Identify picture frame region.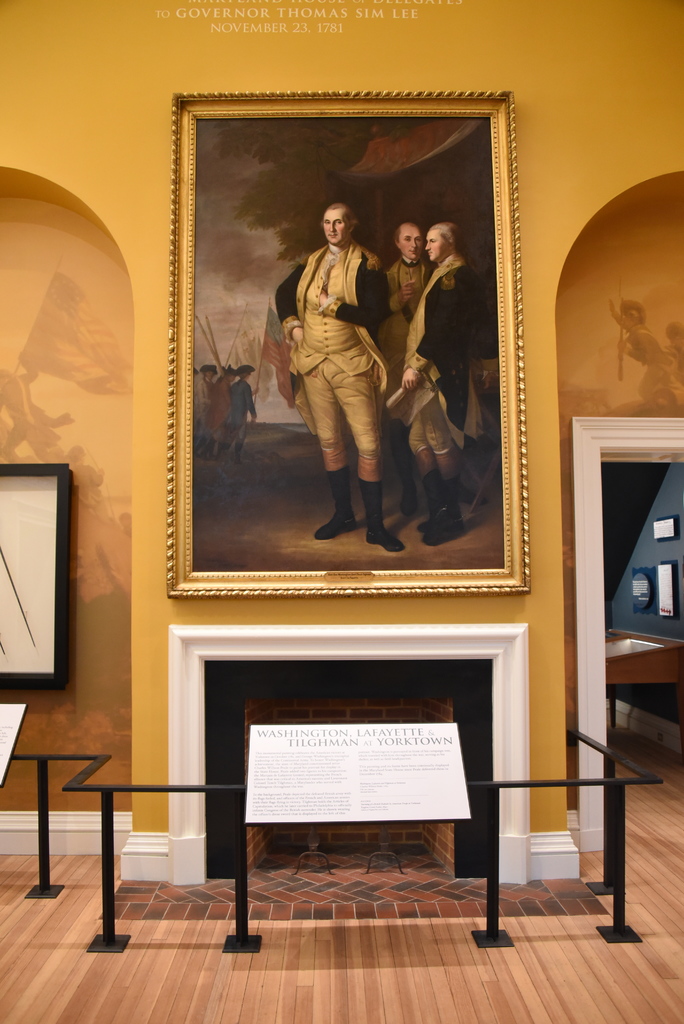
Region: (left=167, top=72, right=532, bottom=628).
